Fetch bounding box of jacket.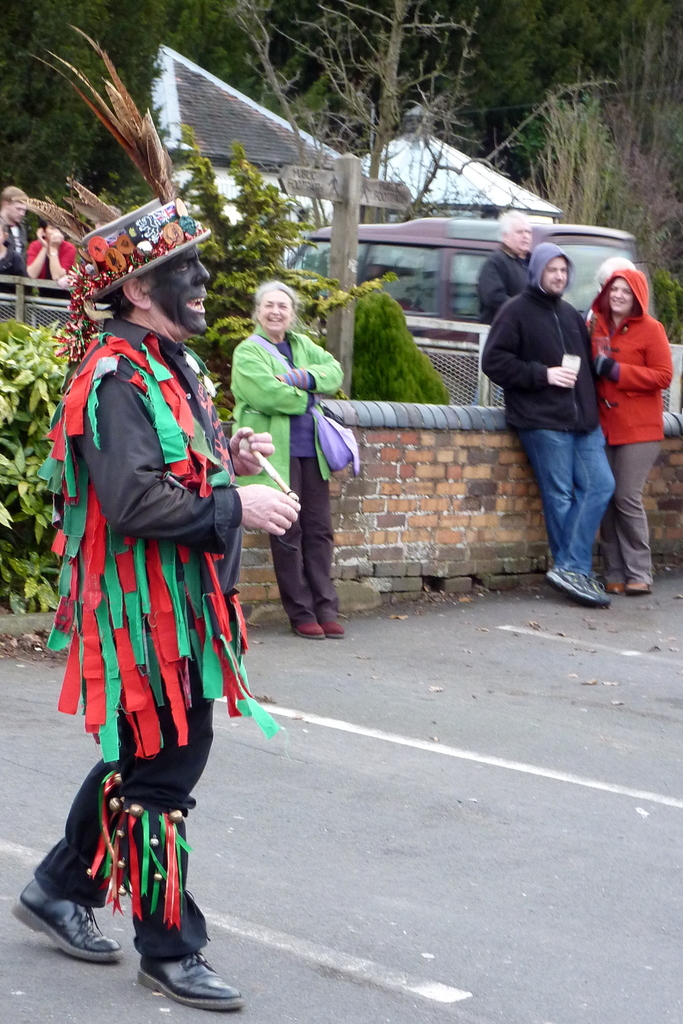
Bbox: left=492, top=260, right=620, bottom=444.
